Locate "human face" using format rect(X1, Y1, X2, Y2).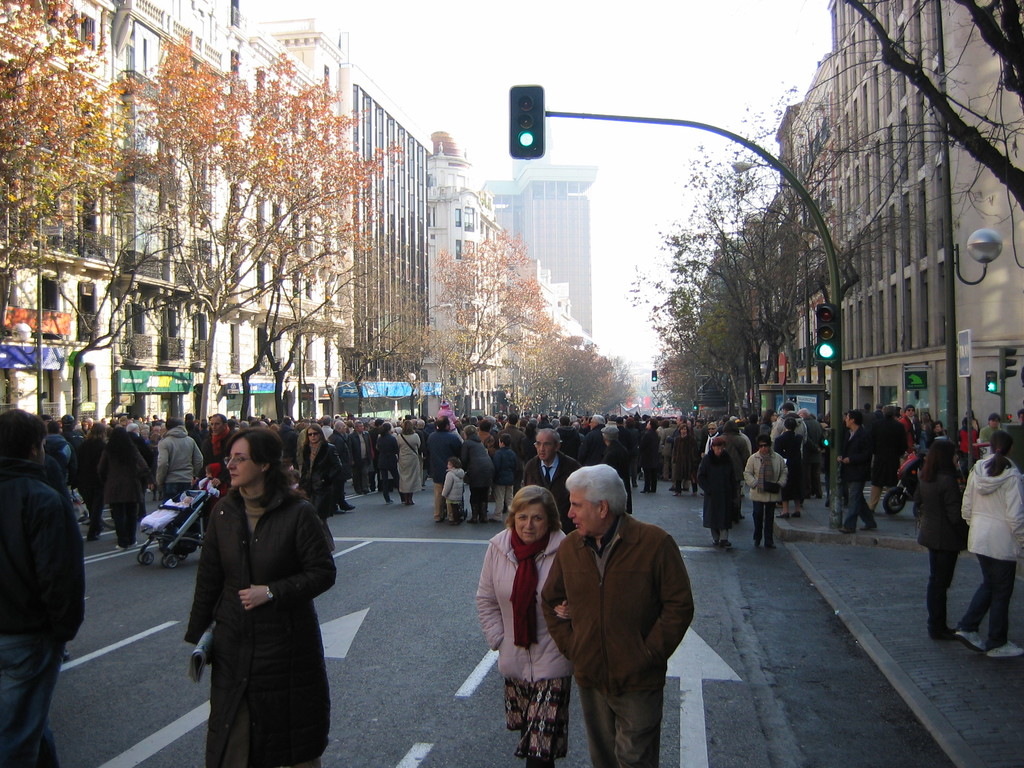
rect(537, 434, 553, 460).
